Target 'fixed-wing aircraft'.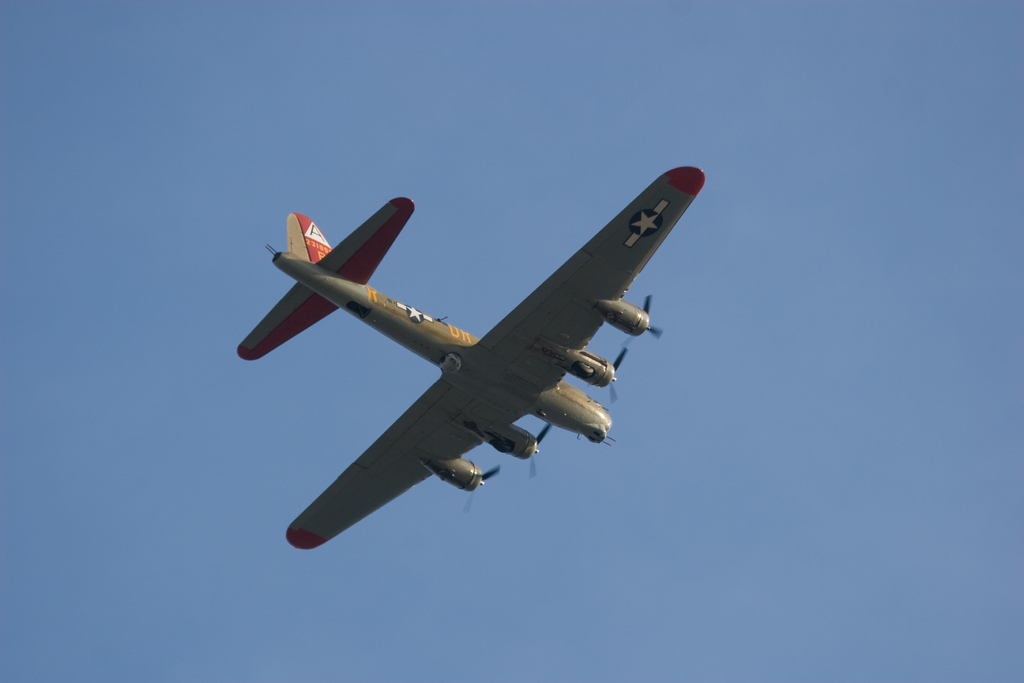
Target region: [x1=241, y1=165, x2=712, y2=555].
